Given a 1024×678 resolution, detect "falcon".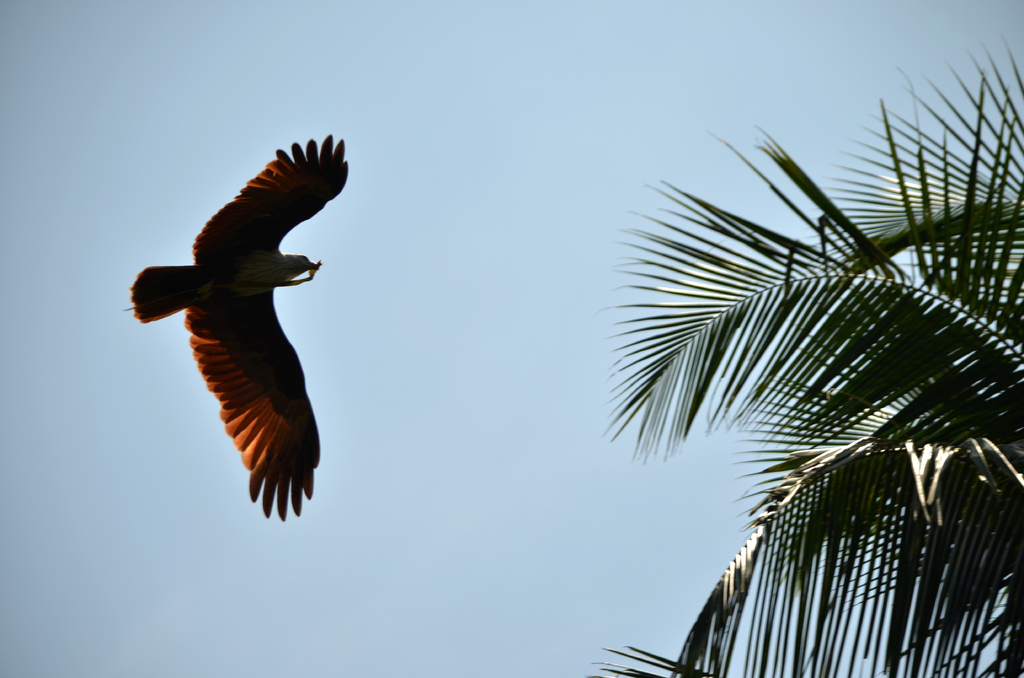
(122, 131, 355, 526).
